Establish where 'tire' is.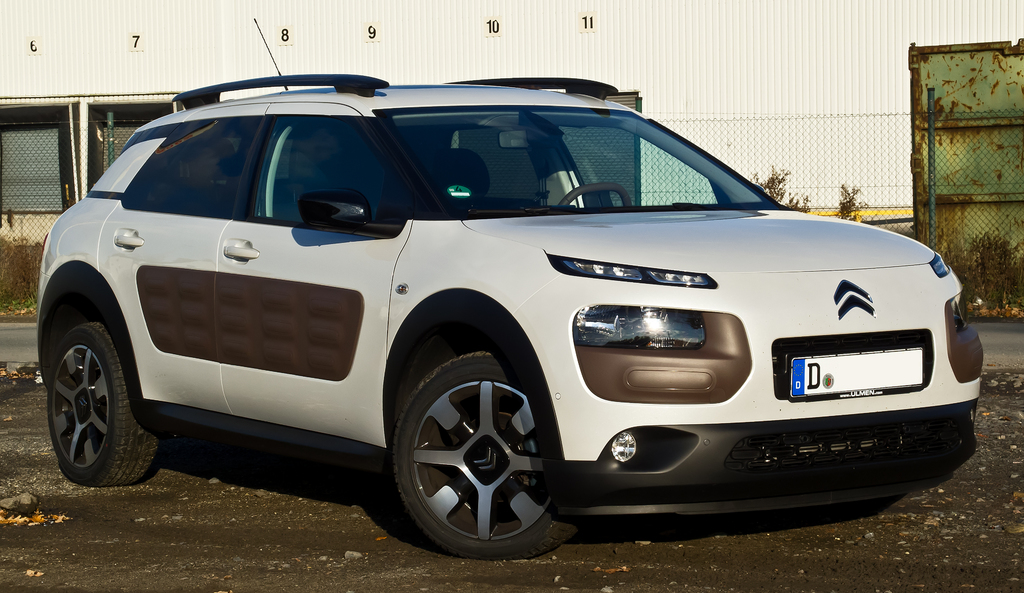
Established at 40 316 170 494.
